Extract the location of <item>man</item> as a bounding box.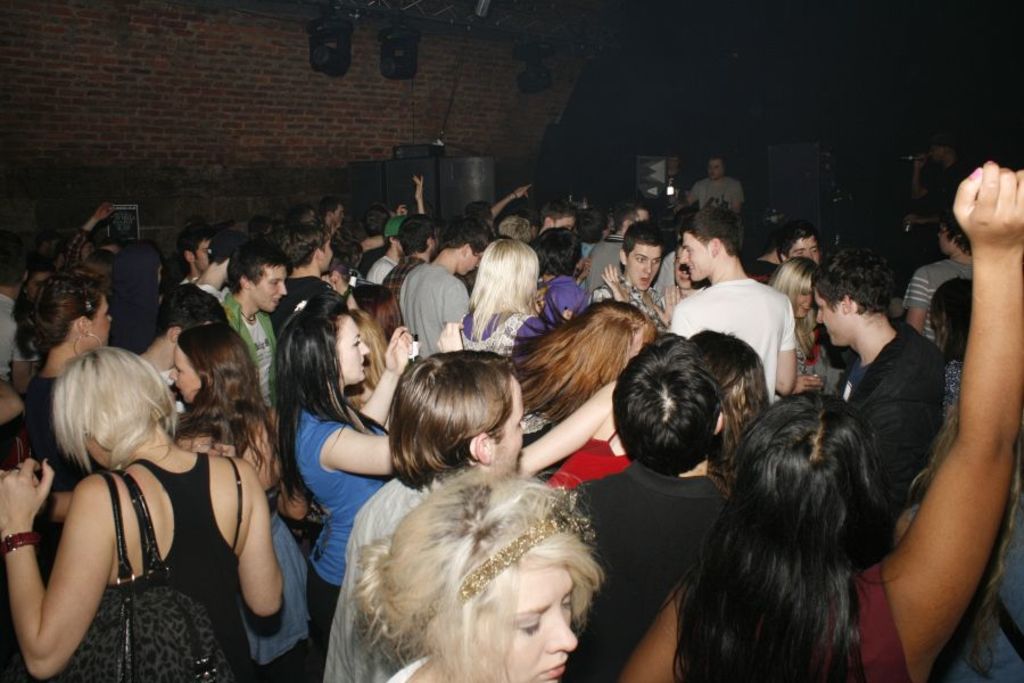
left=270, top=221, right=341, bottom=343.
